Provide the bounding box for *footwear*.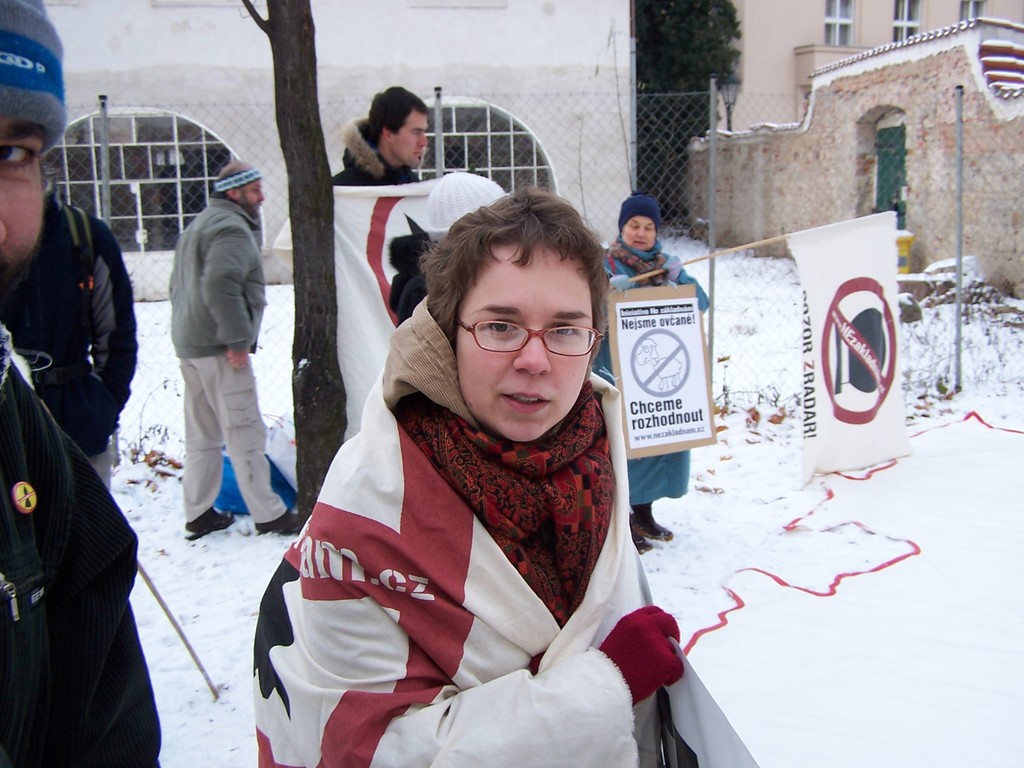
639/510/672/539.
